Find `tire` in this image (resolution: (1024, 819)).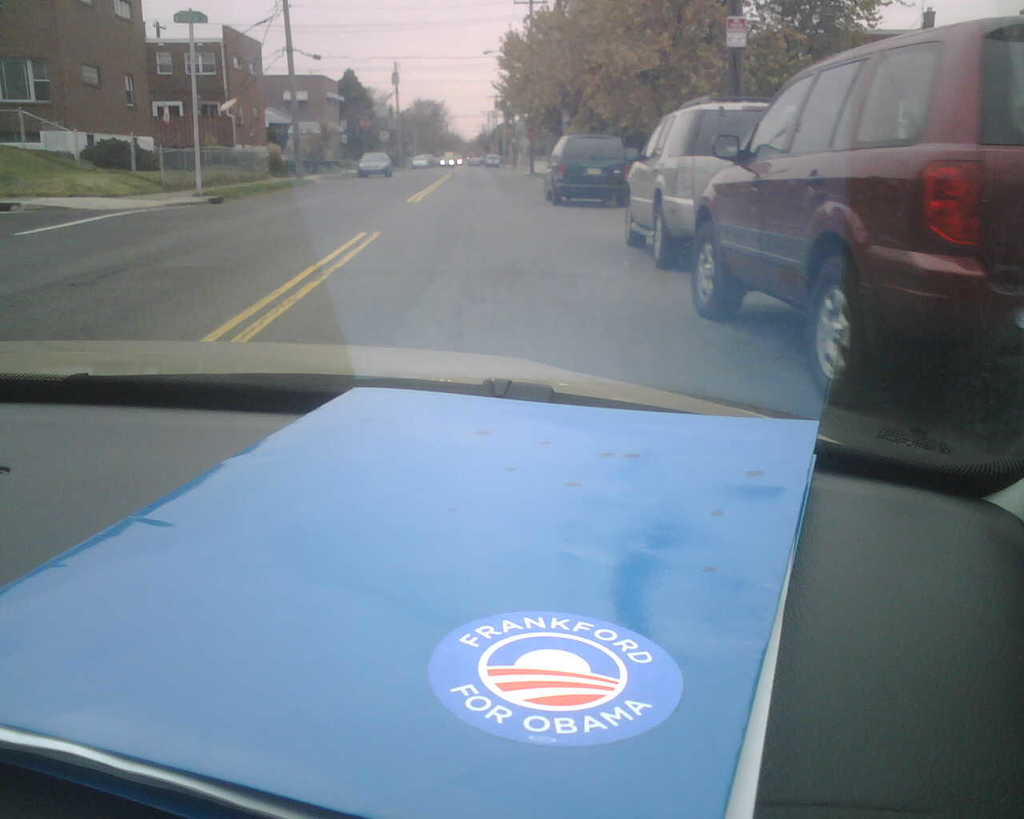
[551, 182, 561, 206].
